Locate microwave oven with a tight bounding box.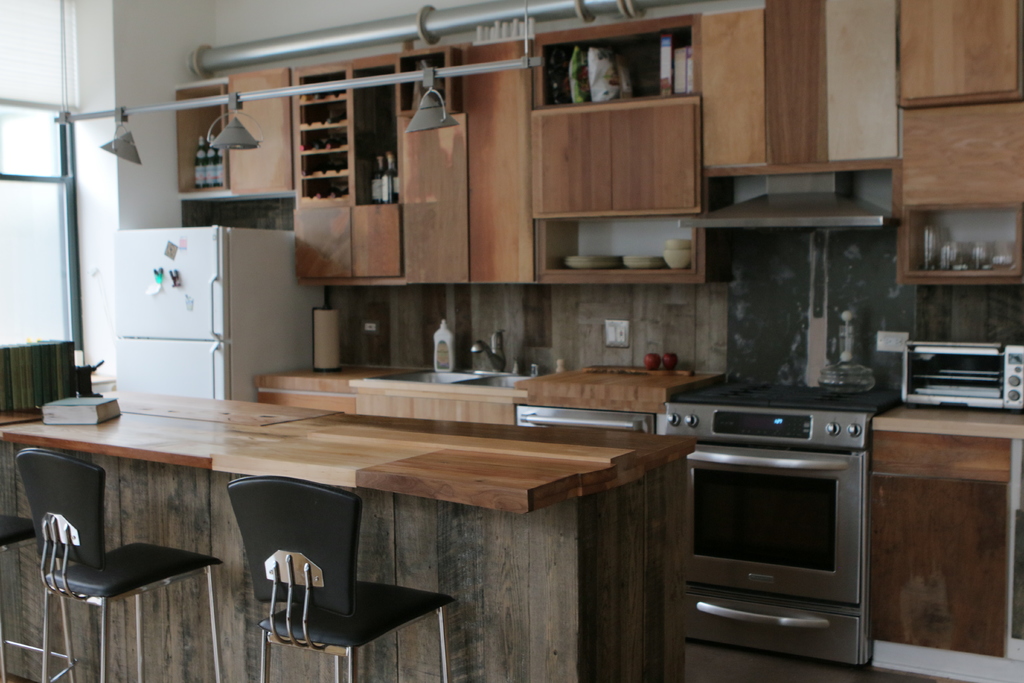
left=900, top=333, right=1020, bottom=406.
